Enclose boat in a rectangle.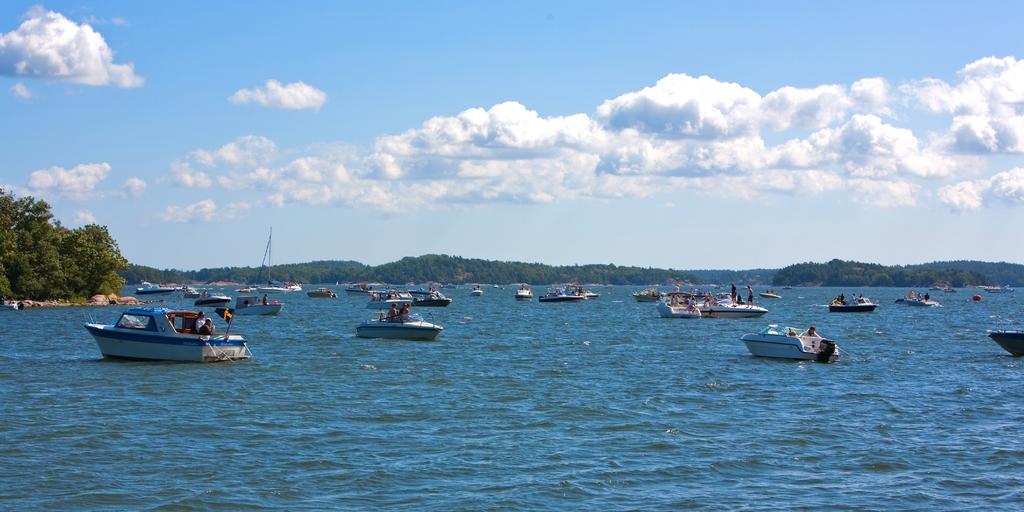
<box>657,298,766,319</box>.
